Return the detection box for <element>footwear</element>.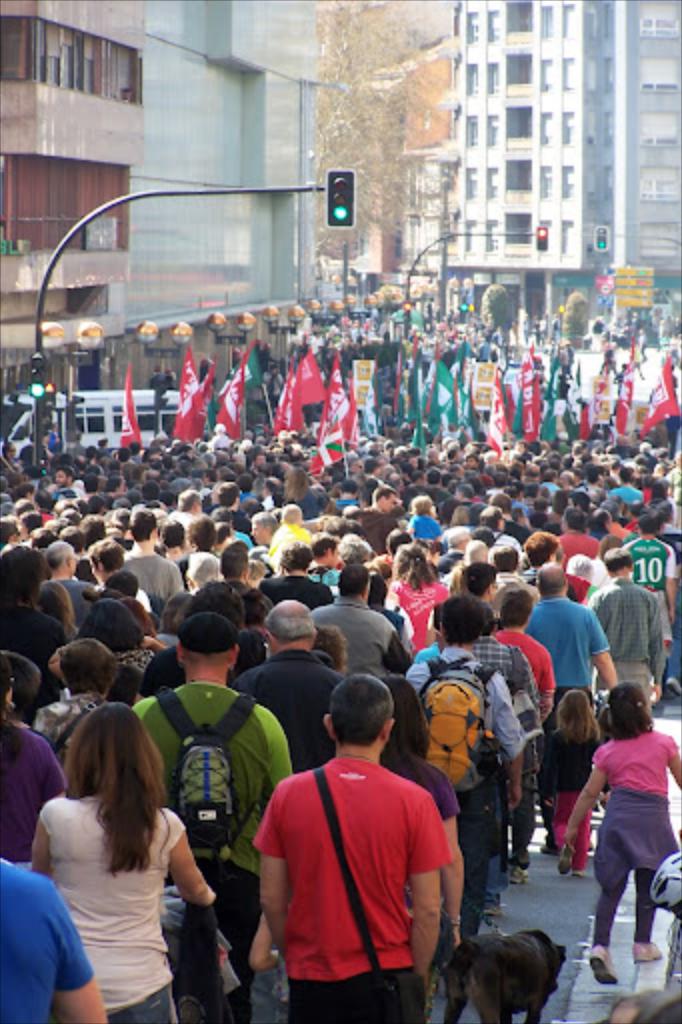
box=[538, 838, 558, 858].
